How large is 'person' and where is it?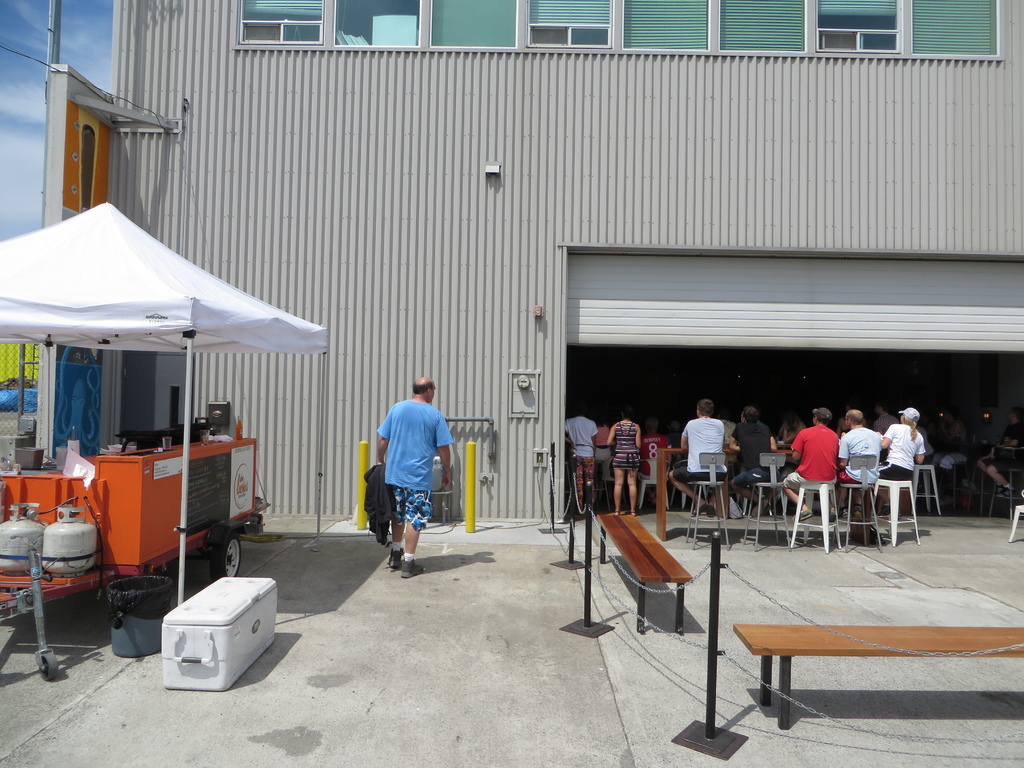
Bounding box: bbox=[356, 365, 444, 588].
